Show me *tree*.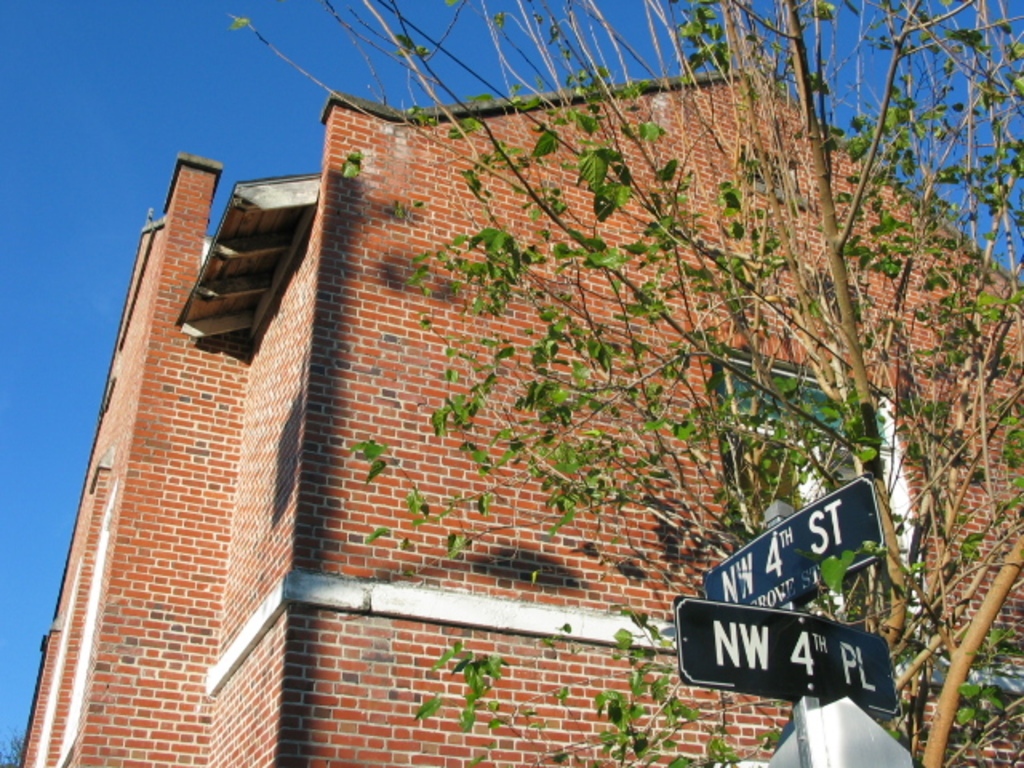
*tree* is here: 58 27 1005 738.
